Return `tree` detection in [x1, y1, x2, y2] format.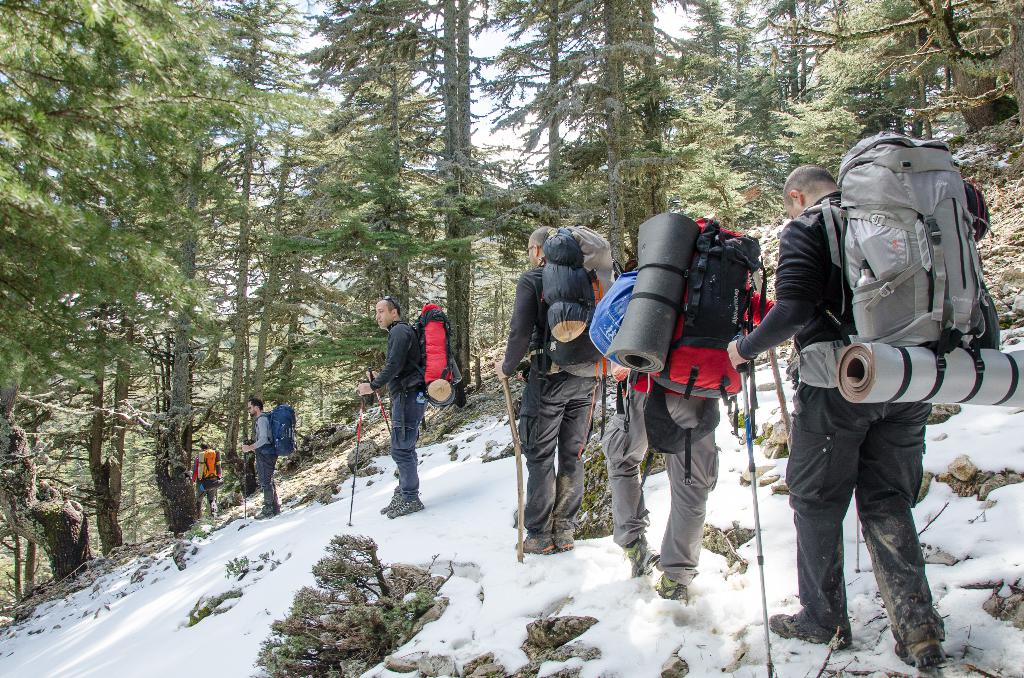
[0, 0, 301, 620].
